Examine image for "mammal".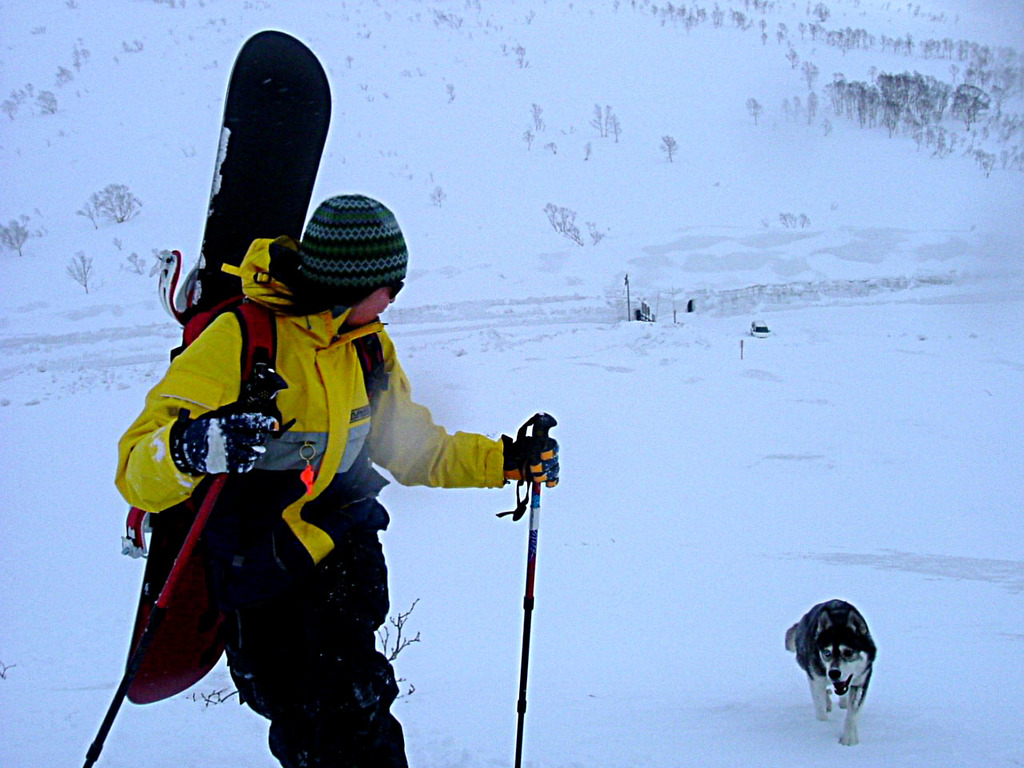
Examination result: (111,194,561,767).
